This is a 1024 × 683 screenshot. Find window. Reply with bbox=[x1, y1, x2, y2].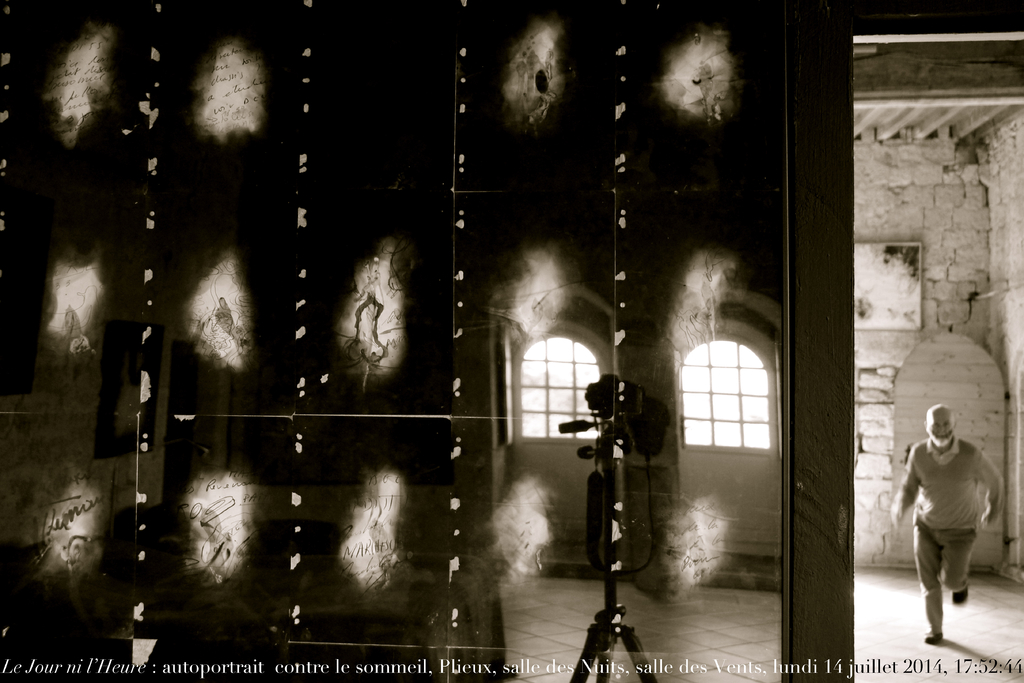
bbox=[678, 324, 783, 476].
